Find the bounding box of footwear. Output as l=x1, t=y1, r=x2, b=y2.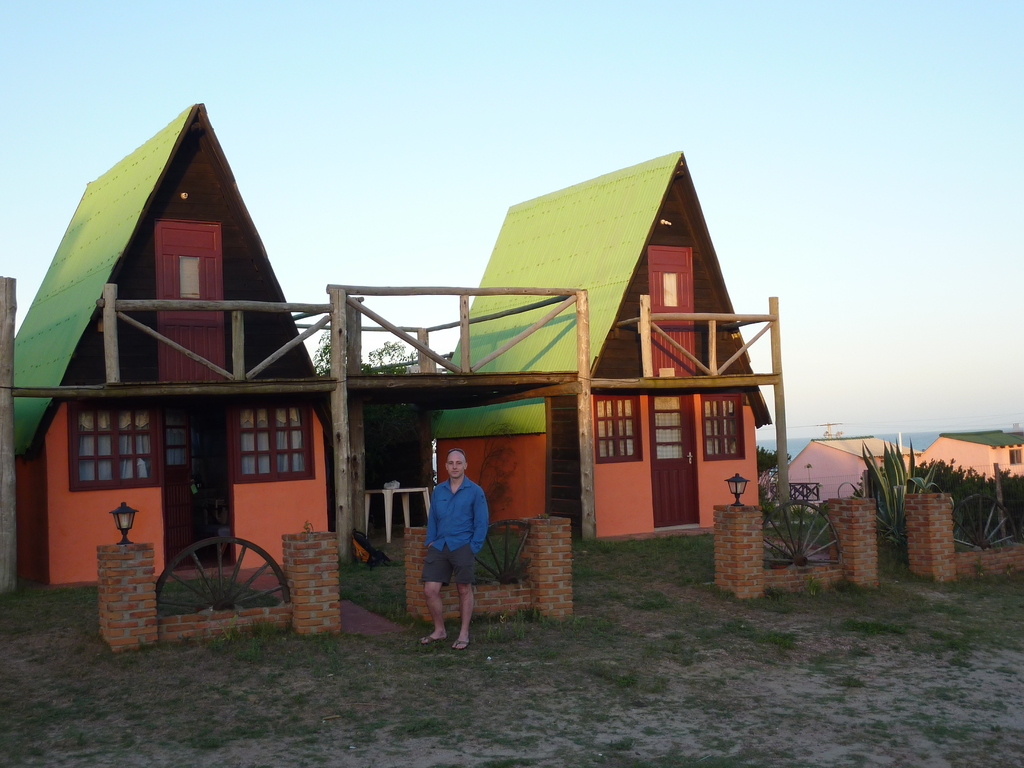
l=451, t=630, r=475, b=654.
